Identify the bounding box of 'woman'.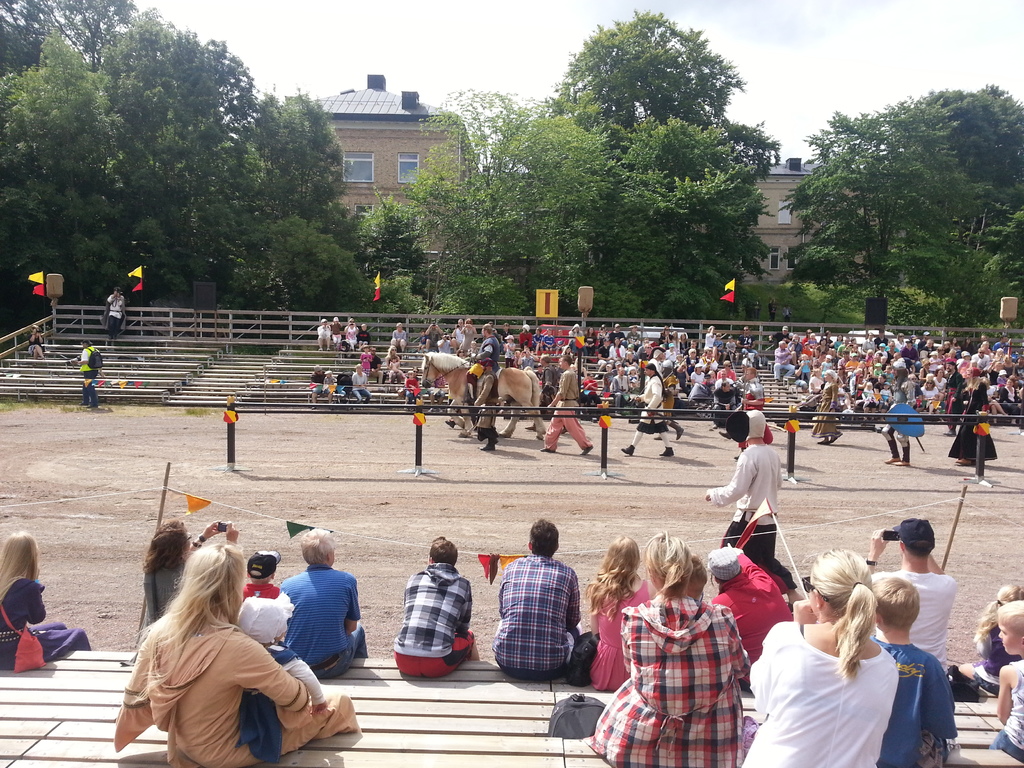
rect(584, 532, 655, 693).
